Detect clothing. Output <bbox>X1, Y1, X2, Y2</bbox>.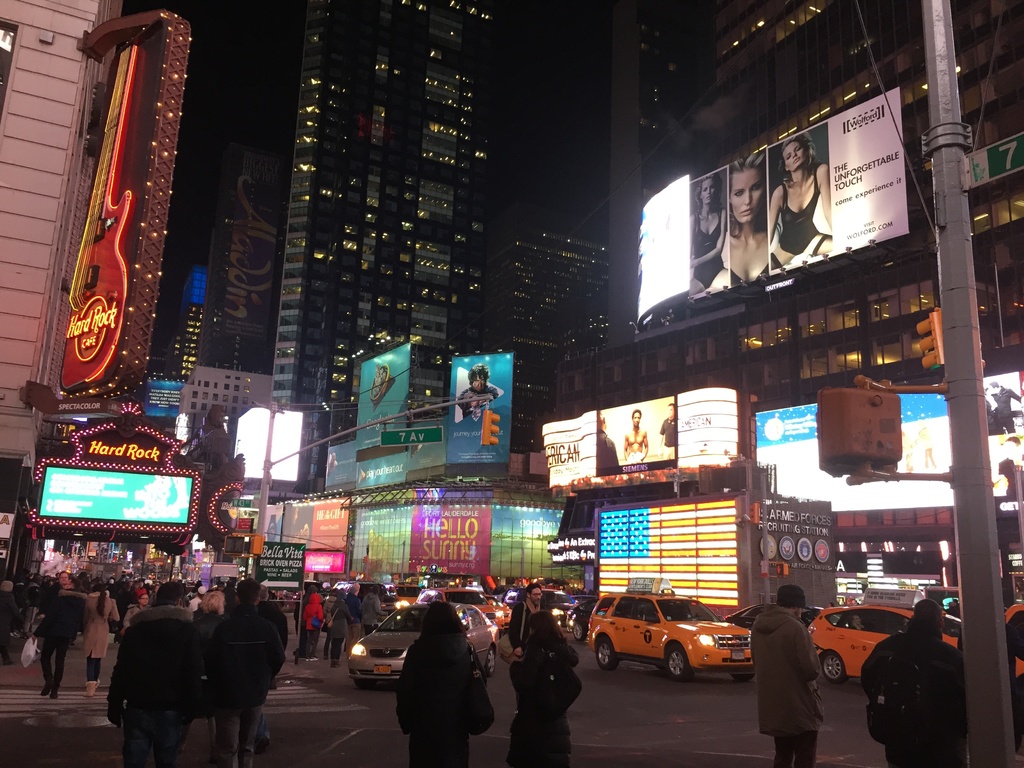
<bbox>189, 593, 205, 604</bbox>.
